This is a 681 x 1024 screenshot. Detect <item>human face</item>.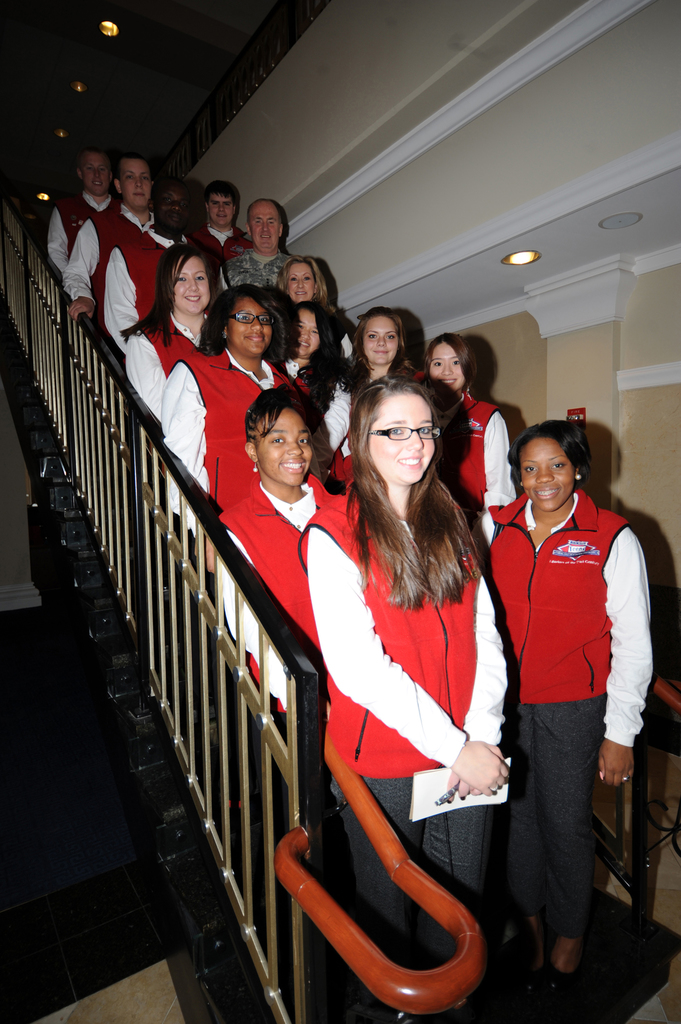
box=[256, 407, 312, 483].
